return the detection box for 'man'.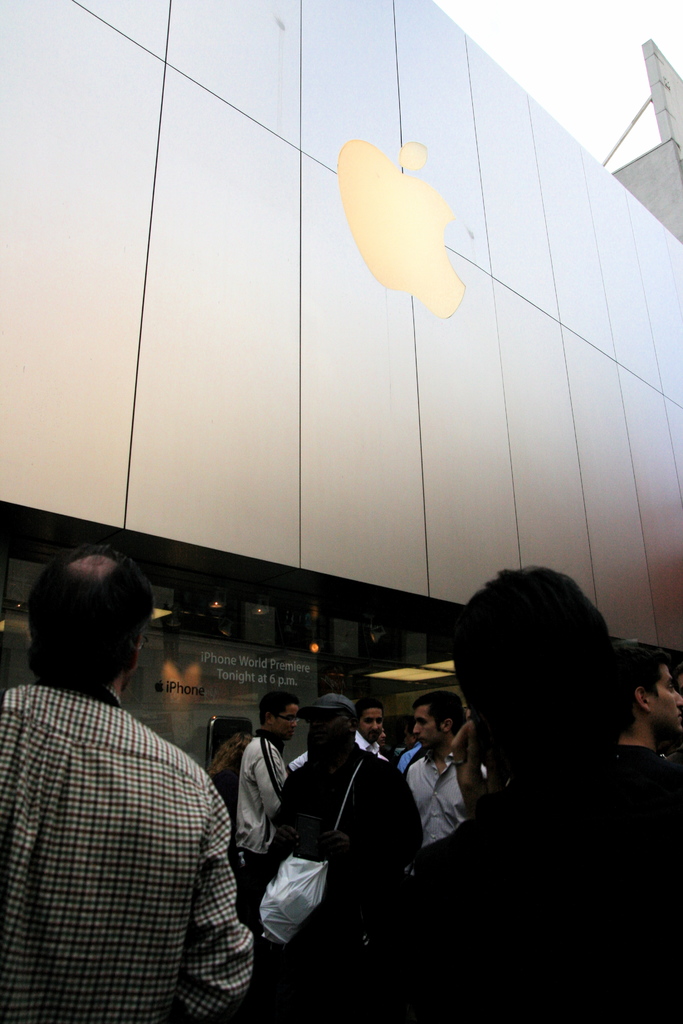
250/686/428/988.
